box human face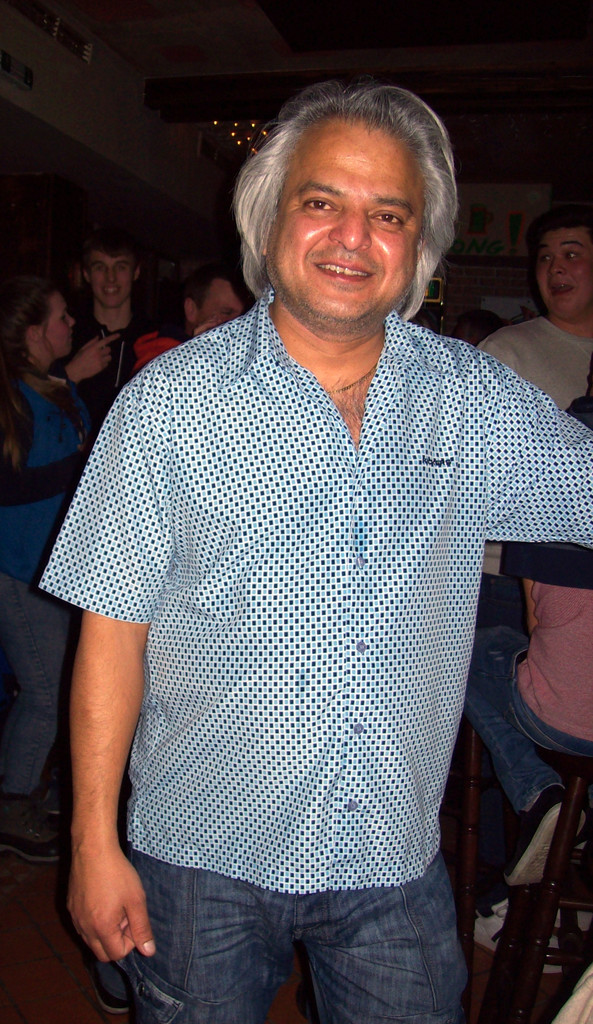
(x1=270, y1=114, x2=427, y2=323)
